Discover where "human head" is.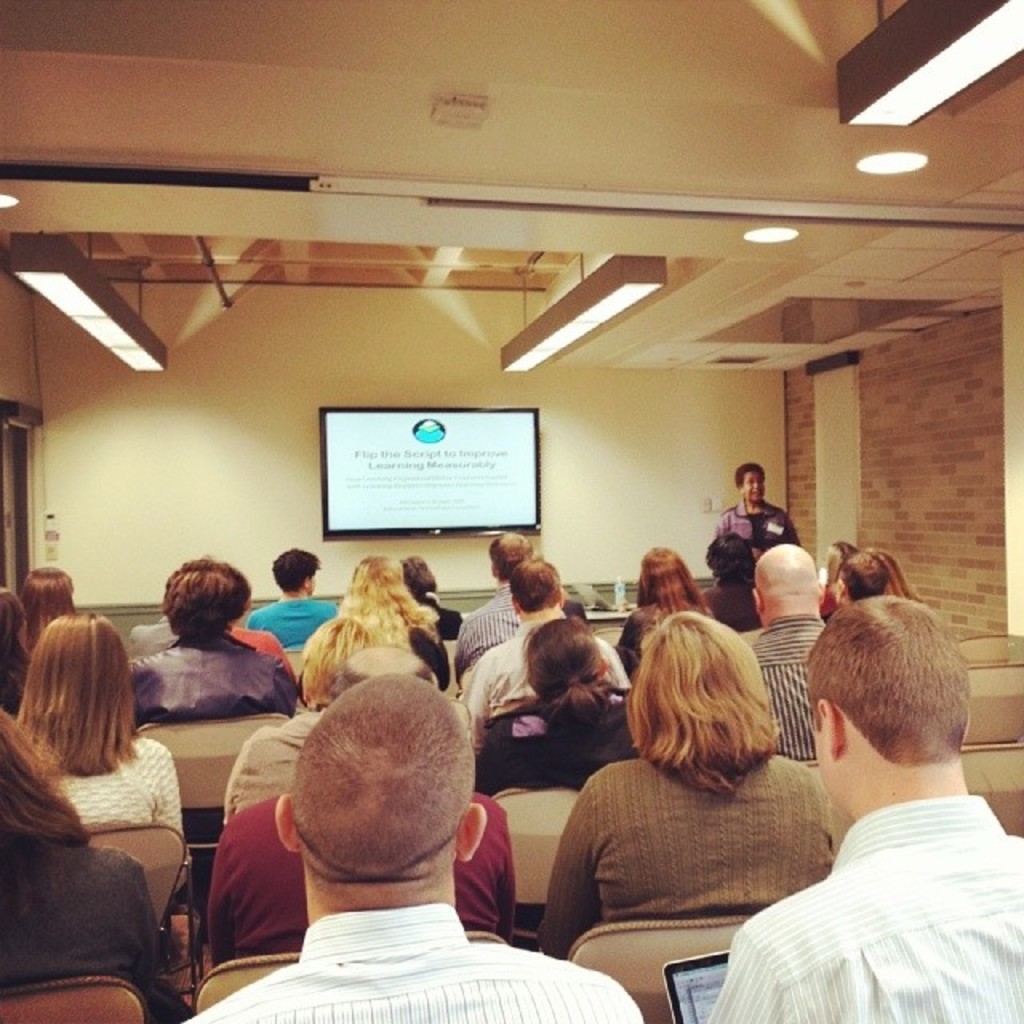
Discovered at locate(0, 587, 26, 699).
